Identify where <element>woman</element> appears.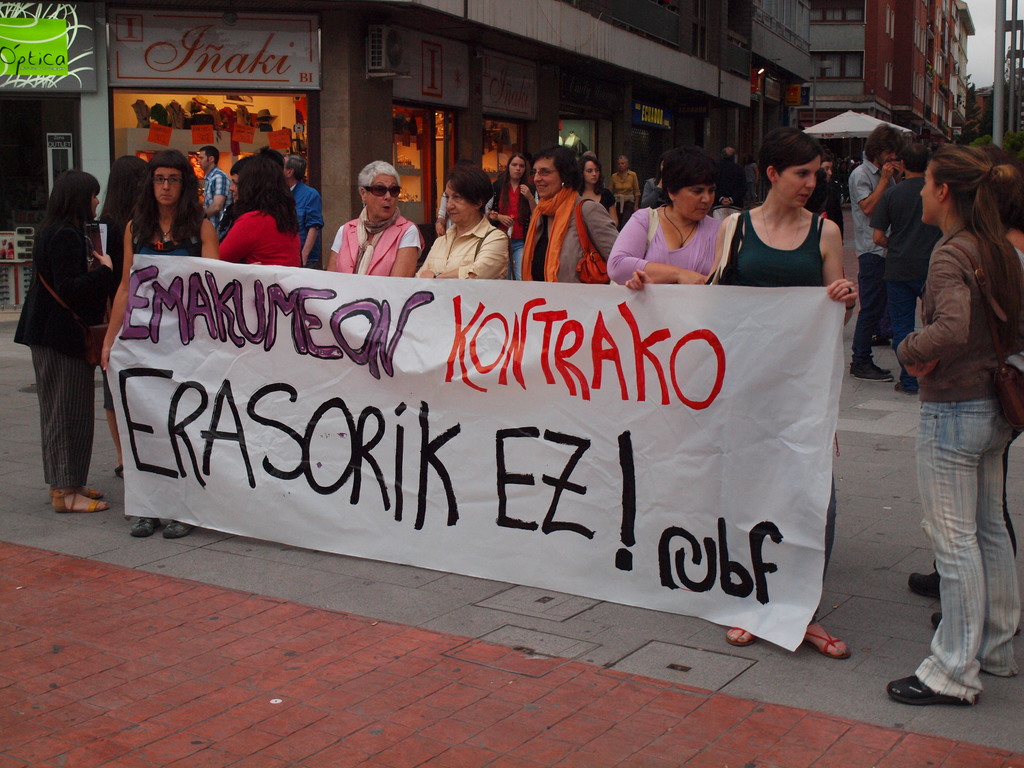
Appears at (left=326, top=161, right=426, bottom=276).
